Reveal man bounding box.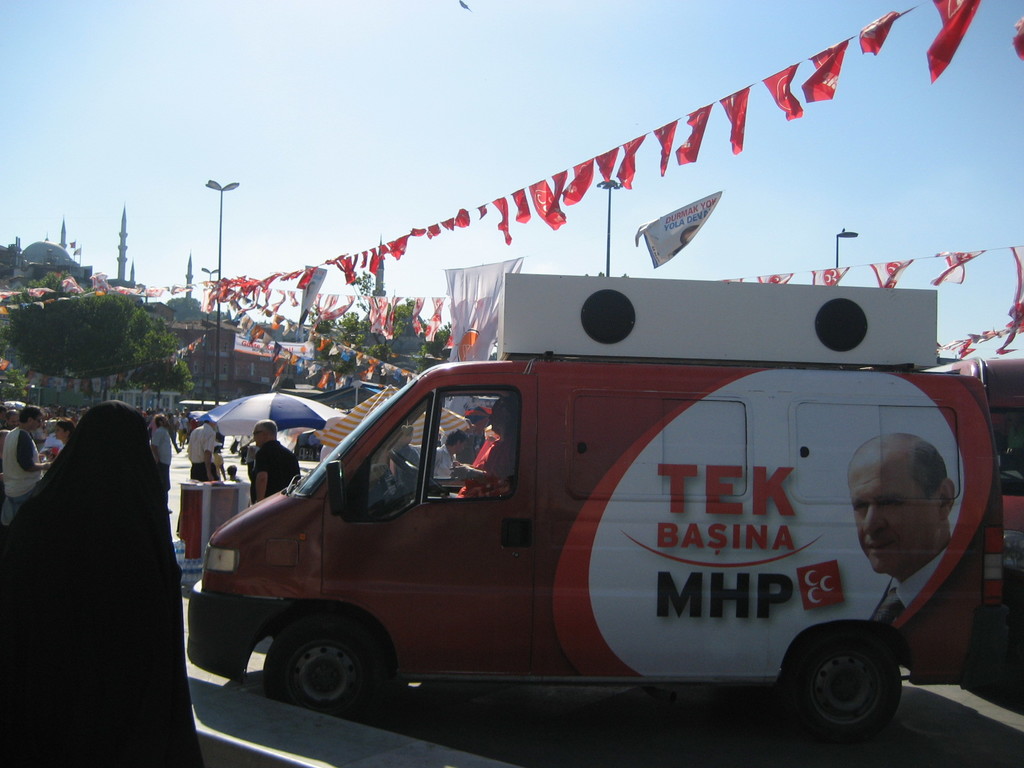
Revealed: rect(188, 419, 227, 482).
